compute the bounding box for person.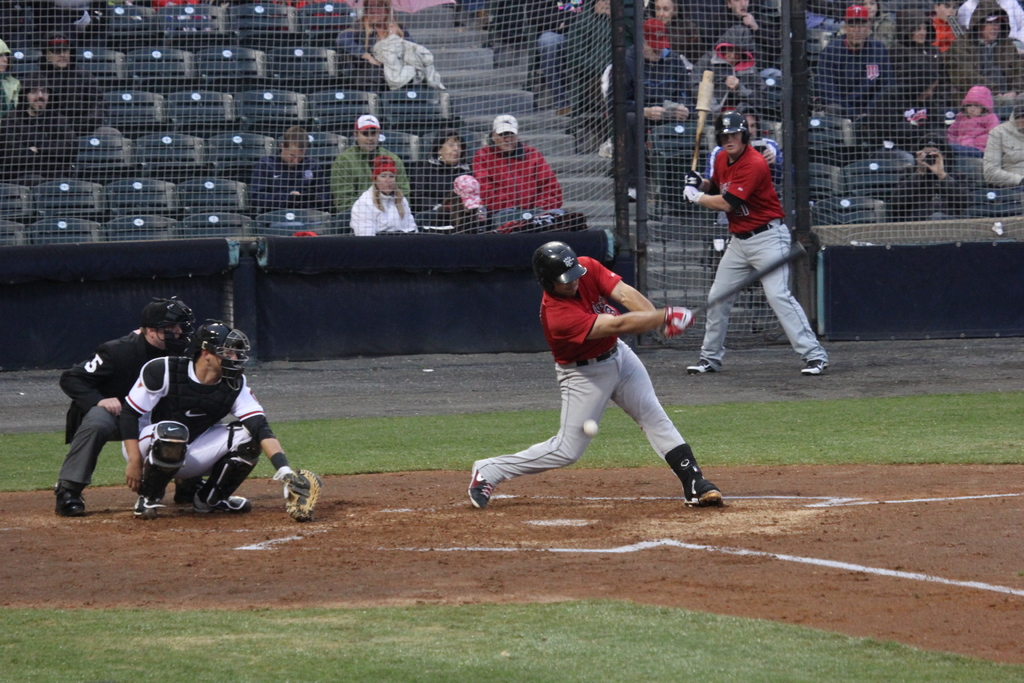
select_region(52, 298, 204, 507).
